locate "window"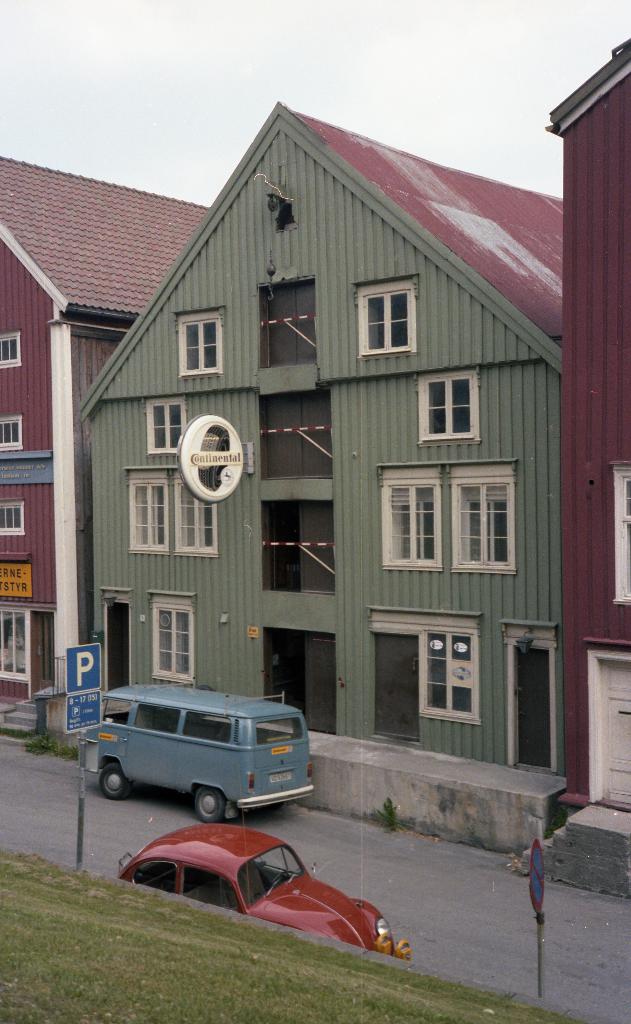
445, 454, 520, 579
